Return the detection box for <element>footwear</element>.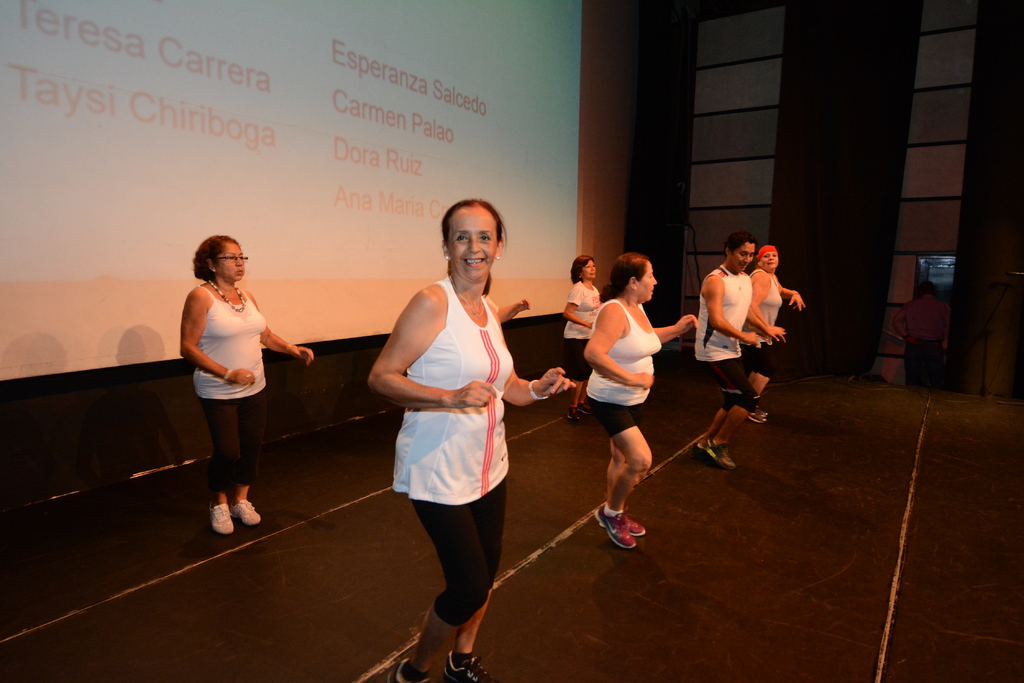
{"x1": 441, "y1": 651, "x2": 490, "y2": 682}.
